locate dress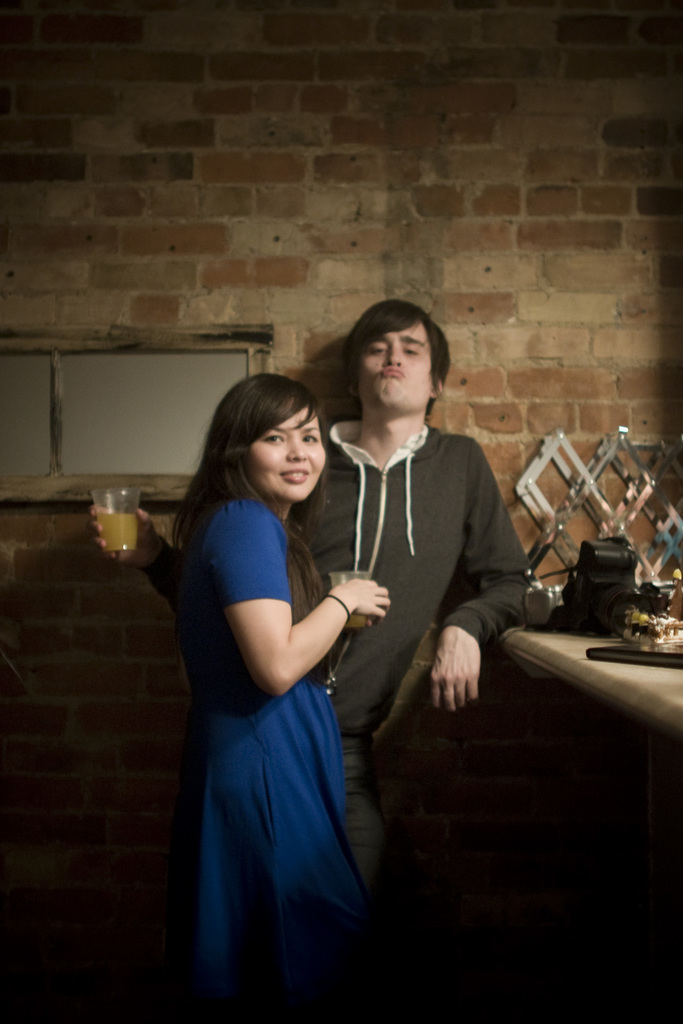
[x1=176, y1=502, x2=379, y2=1023]
